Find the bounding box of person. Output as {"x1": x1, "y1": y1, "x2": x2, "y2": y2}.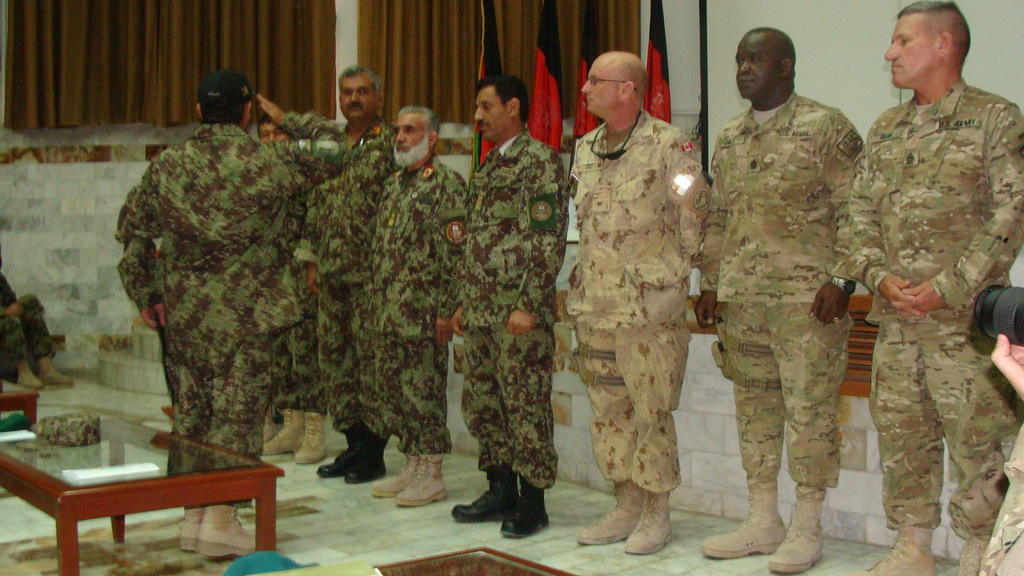
{"x1": 118, "y1": 77, "x2": 305, "y2": 554}.
